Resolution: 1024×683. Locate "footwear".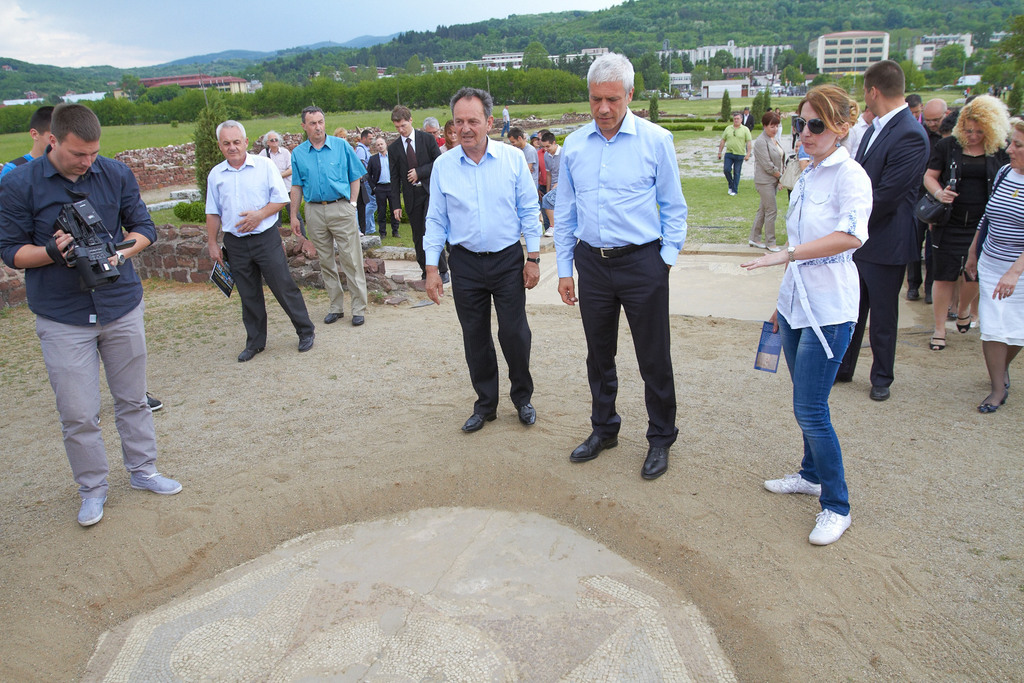
<bbox>300, 335, 317, 351</bbox>.
